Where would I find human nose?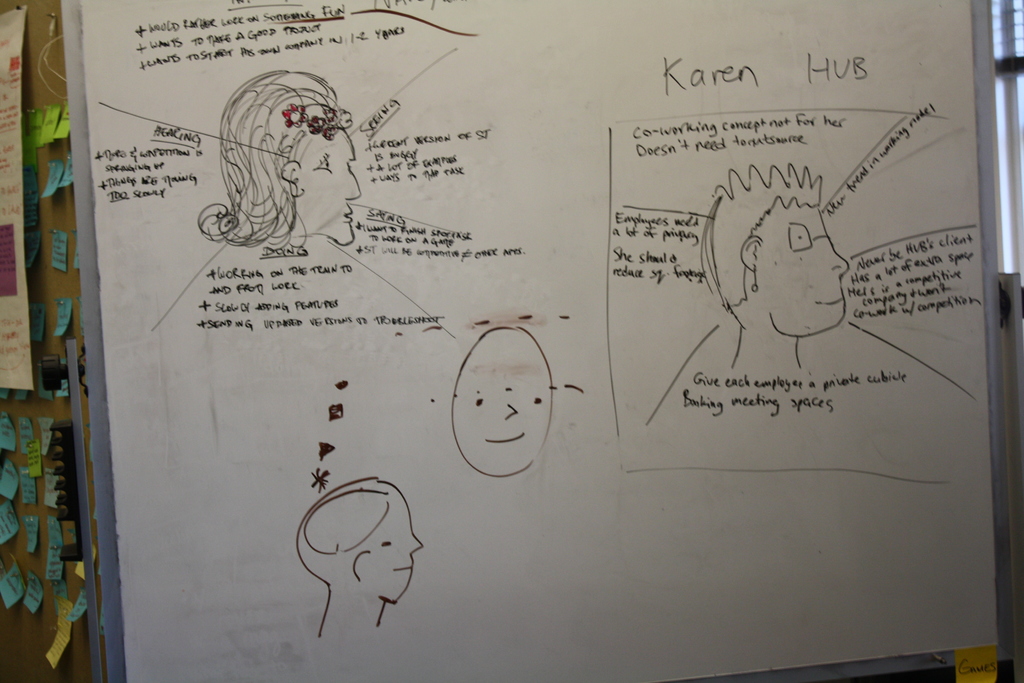
At 341, 166, 362, 200.
